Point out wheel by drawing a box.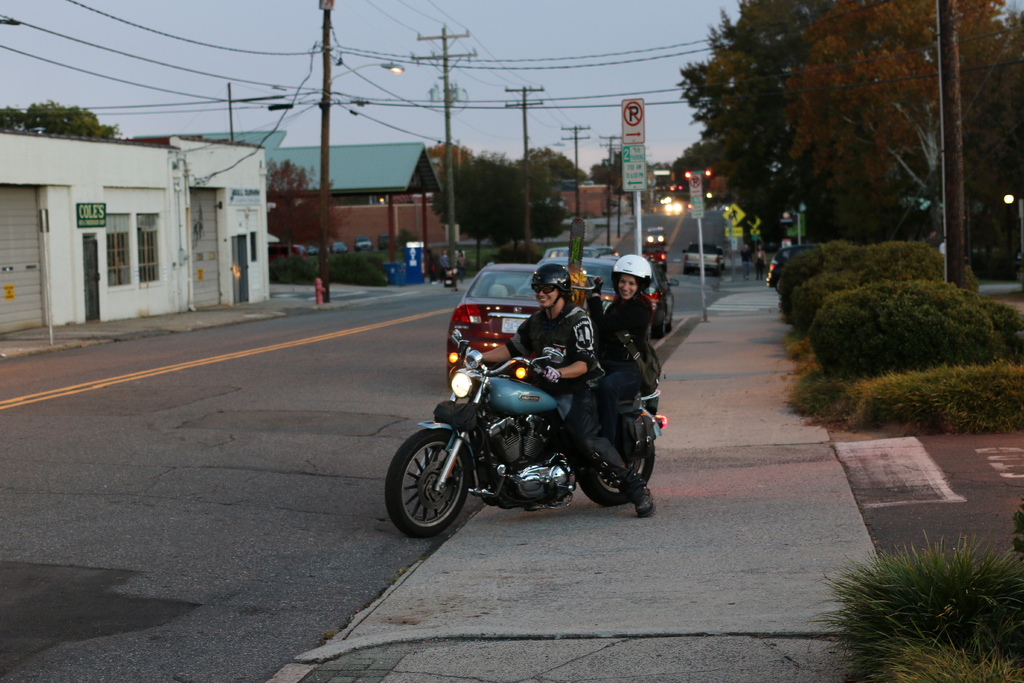
BBox(384, 432, 472, 532).
